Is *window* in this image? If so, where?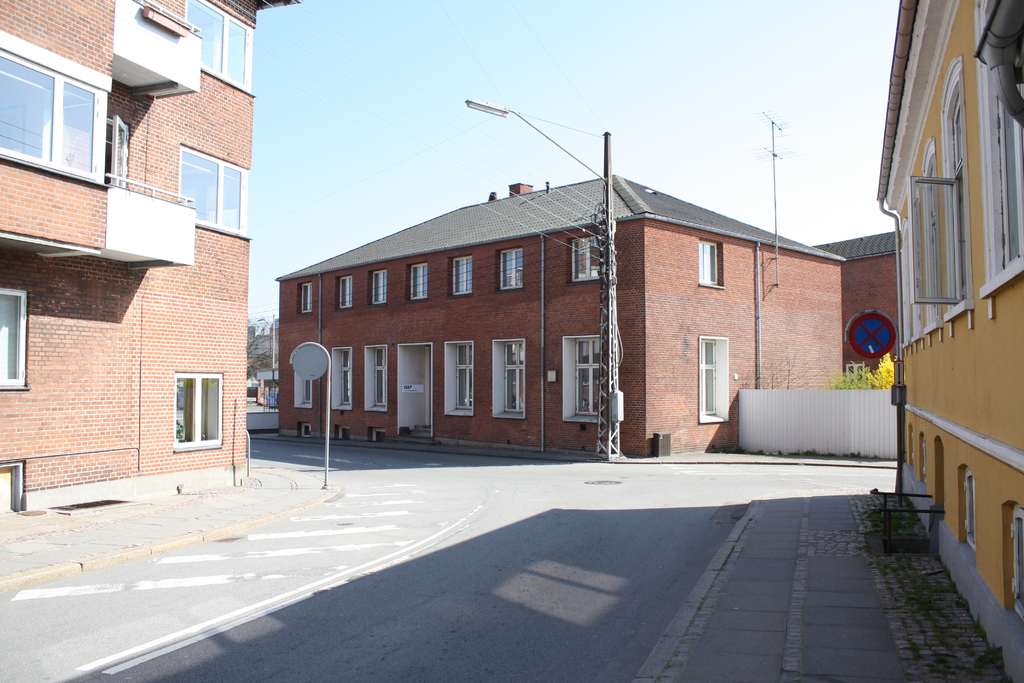
Yes, at Rect(443, 338, 474, 418).
